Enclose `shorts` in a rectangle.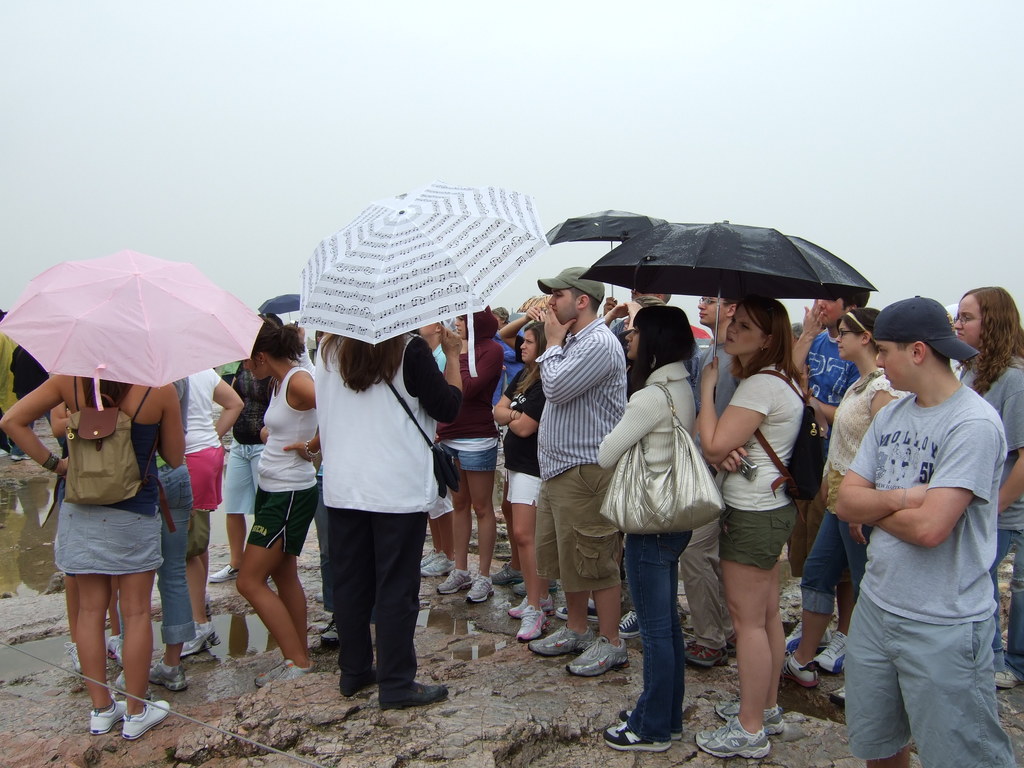
BBox(186, 444, 225, 511).
